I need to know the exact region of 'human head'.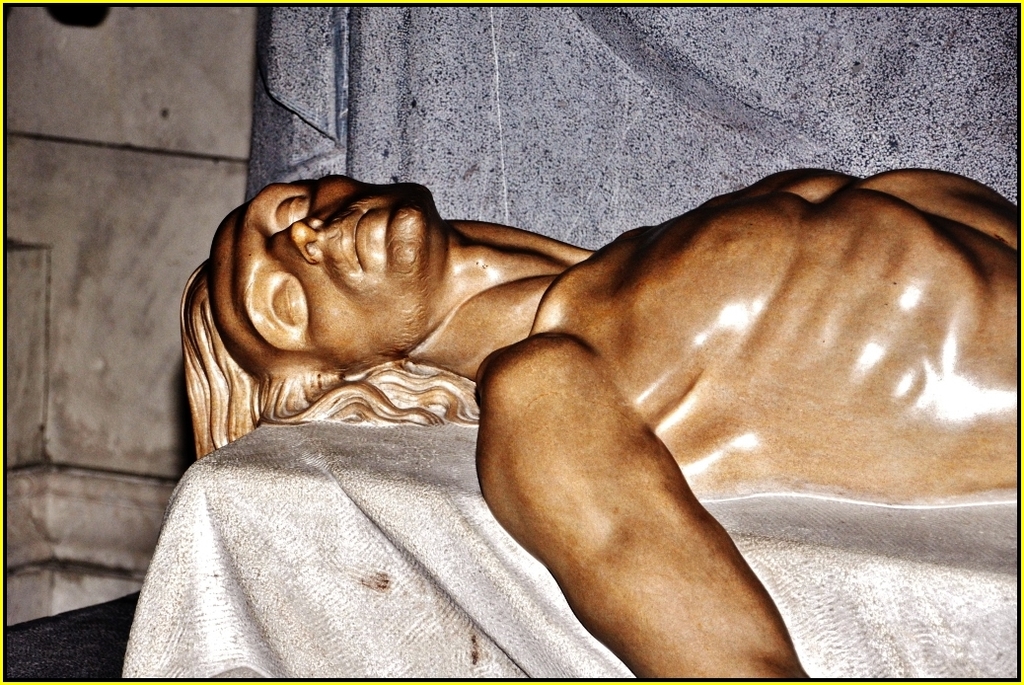
Region: bbox=(203, 166, 469, 382).
